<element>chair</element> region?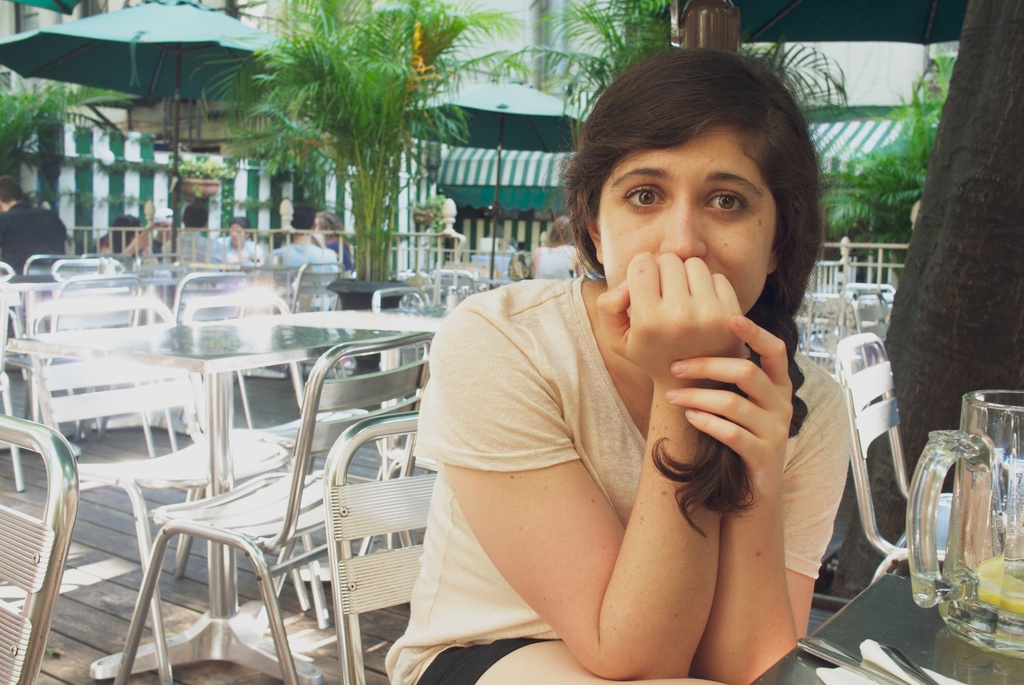
left=51, top=258, right=125, bottom=420
